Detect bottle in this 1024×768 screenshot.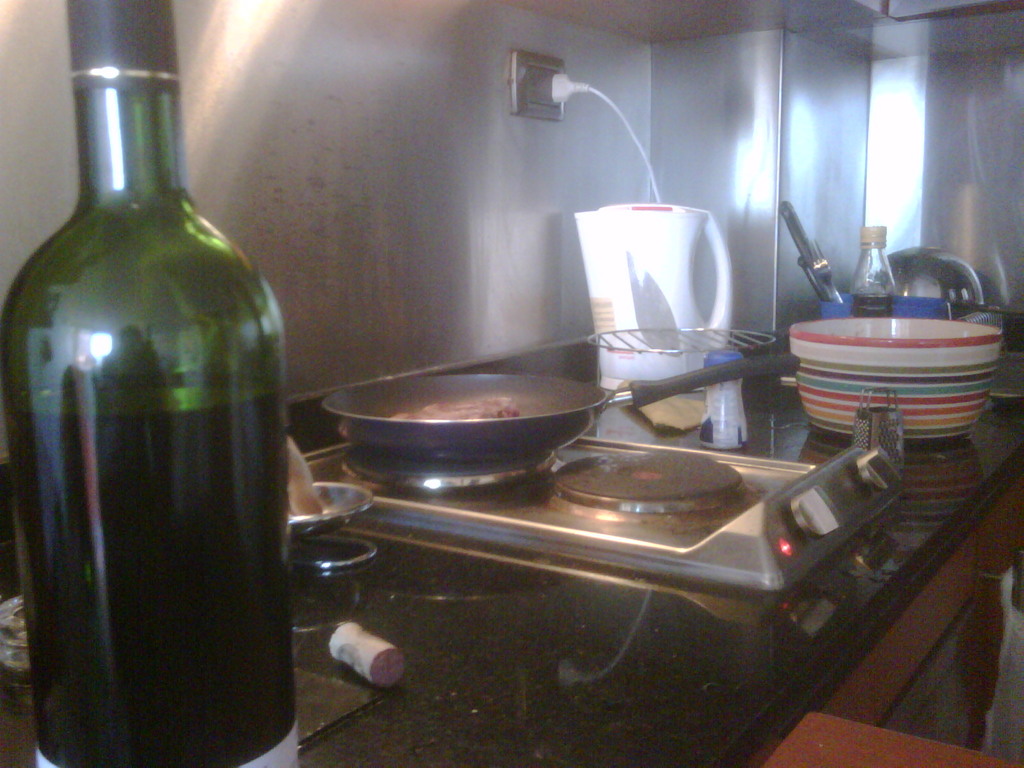
Detection: x1=840, y1=223, x2=900, y2=319.
